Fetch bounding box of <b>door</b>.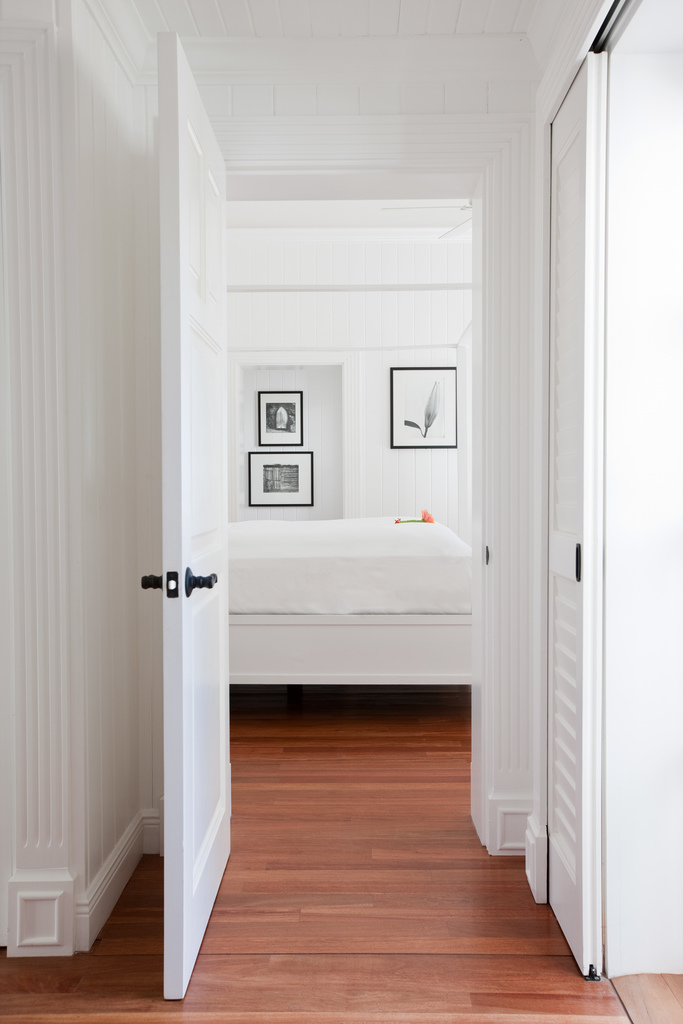
Bbox: {"x1": 530, "y1": 41, "x2": 640, "y2": 998}.
